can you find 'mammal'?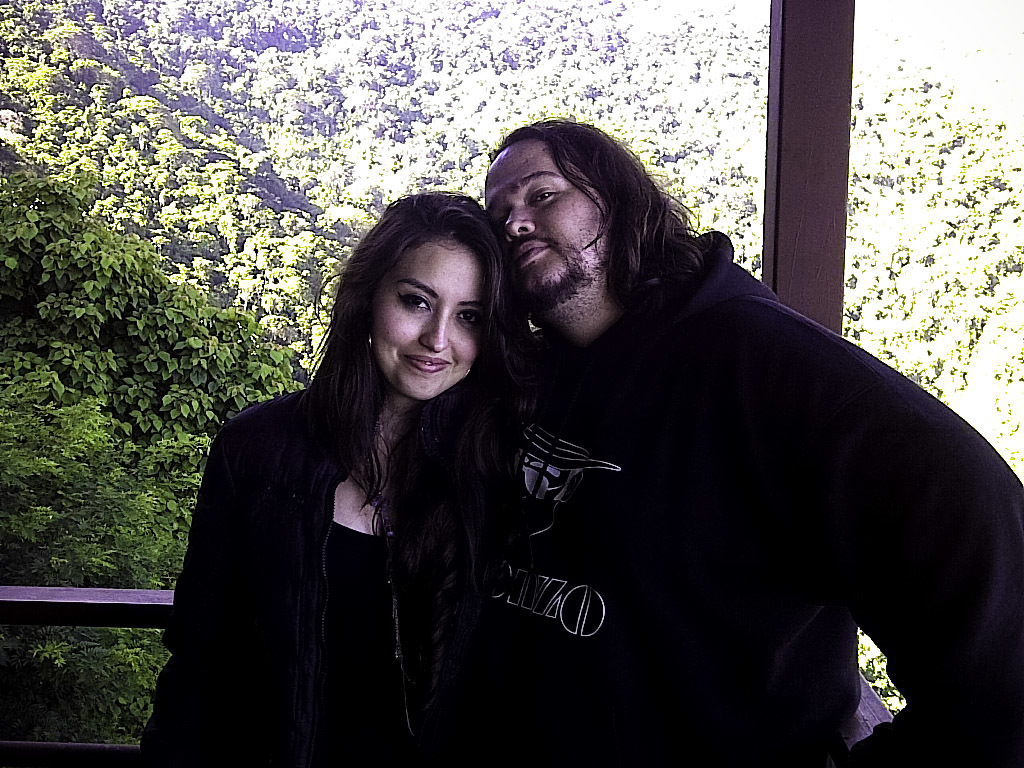
Yes, bounding box: [376, 93, 1011, 767].
